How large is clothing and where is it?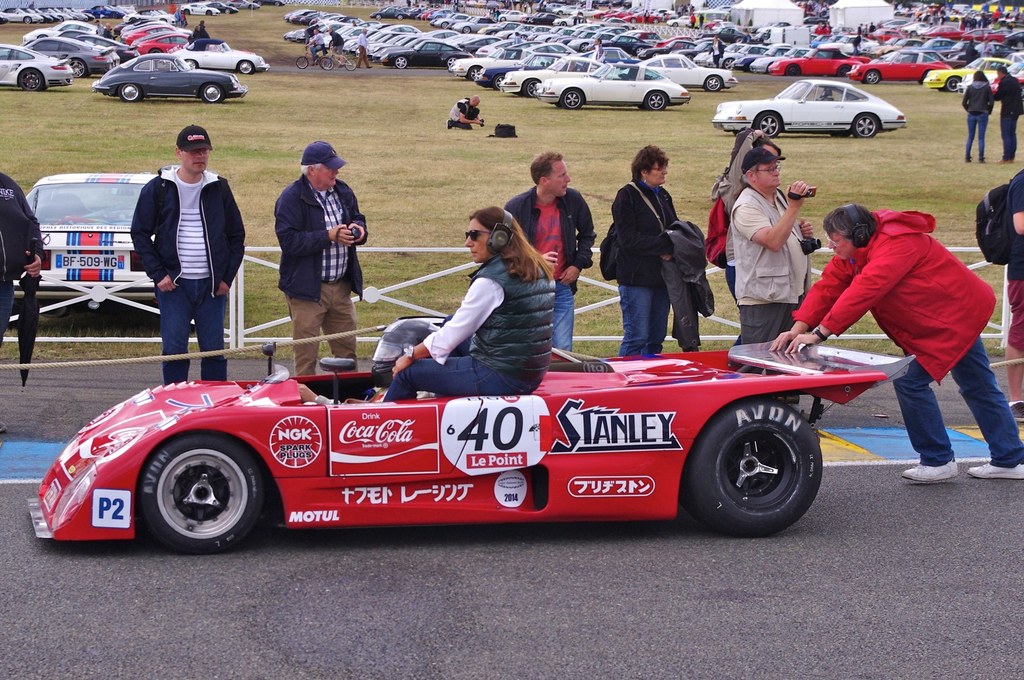
Bounding box: pyautogui.locateOnScreen(1007, 63, 1023, 145).
